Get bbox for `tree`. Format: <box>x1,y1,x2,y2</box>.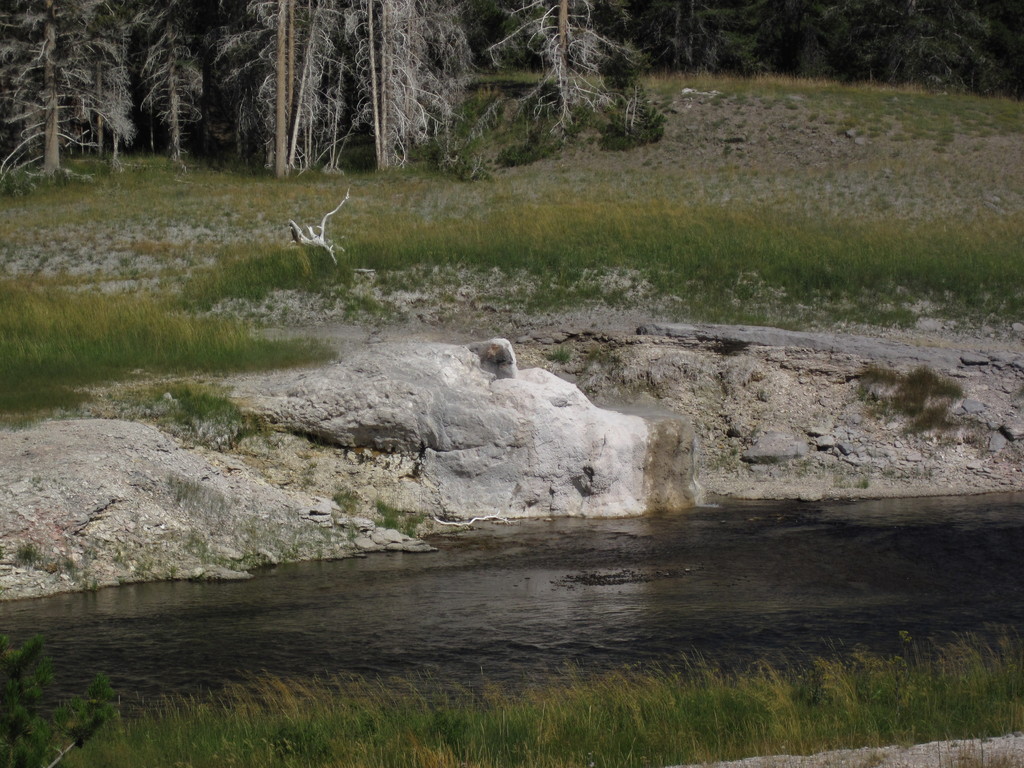
<box>137,0,207,157</box>.
